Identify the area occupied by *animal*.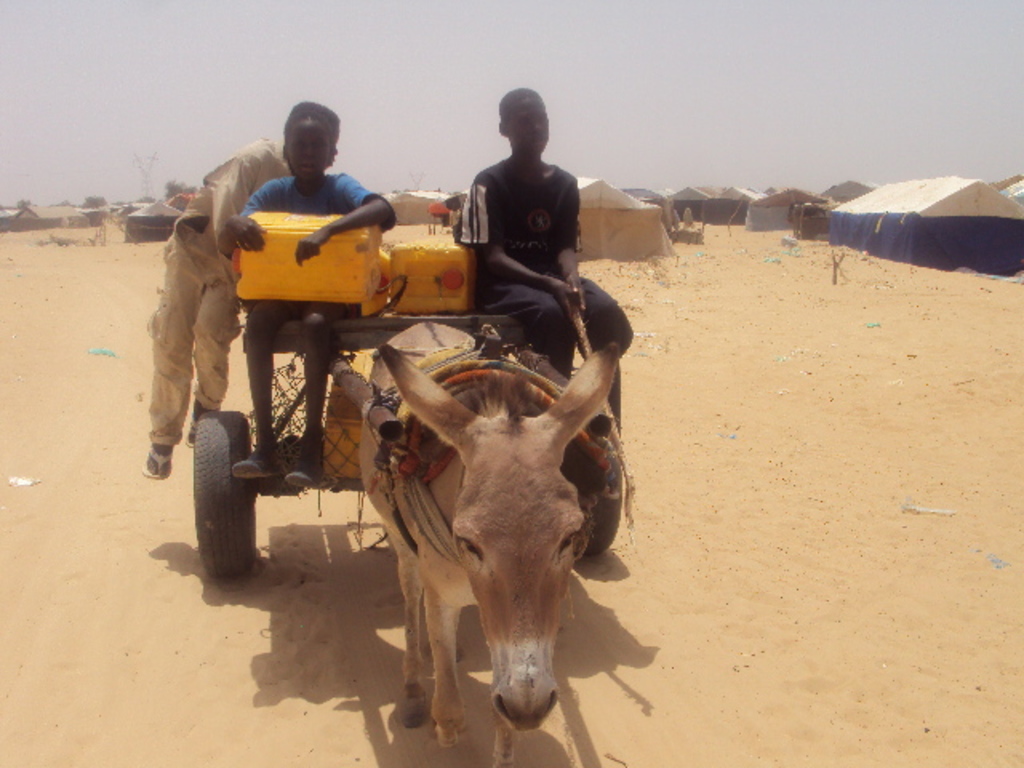
Area: 362,328,622,766.
